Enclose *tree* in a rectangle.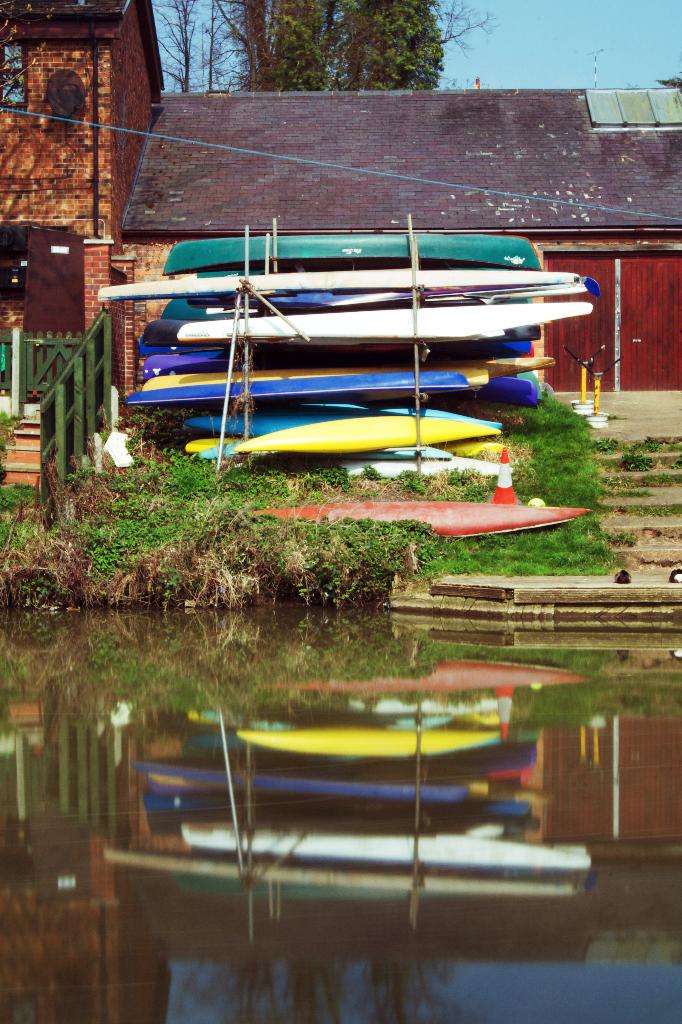
bbox(154, 0, 202, 89).
